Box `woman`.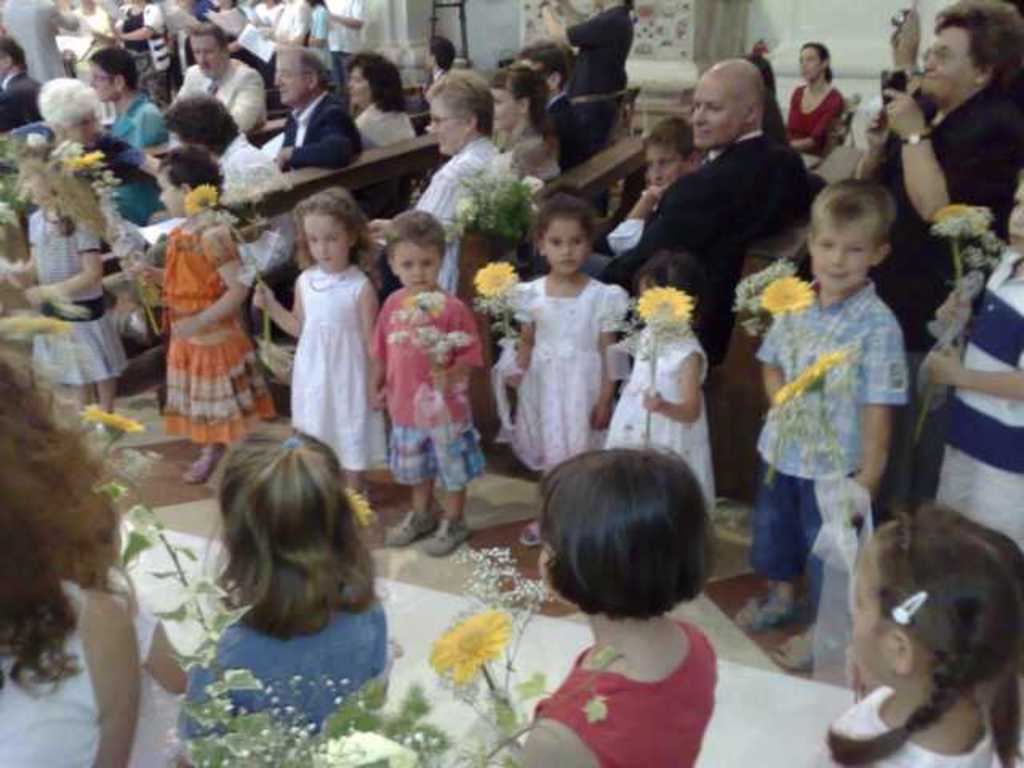
pyautogui.locateOnScreen(347, 54, 419, 144).
